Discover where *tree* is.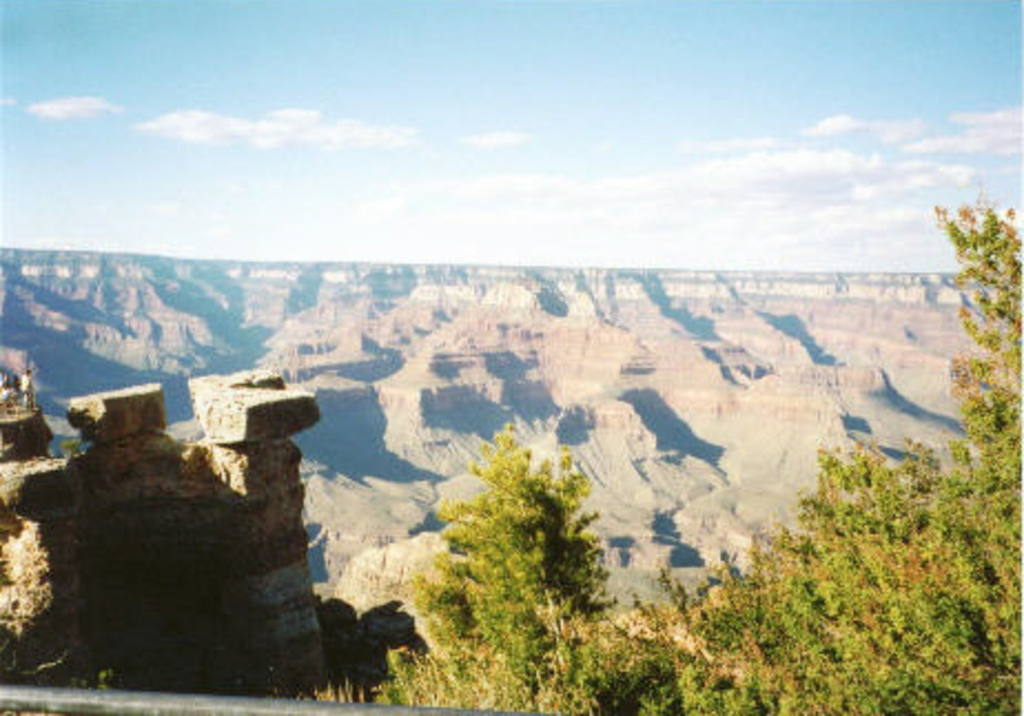
Discovered at [x1=388, y1=410, x2=629, y2=712].
